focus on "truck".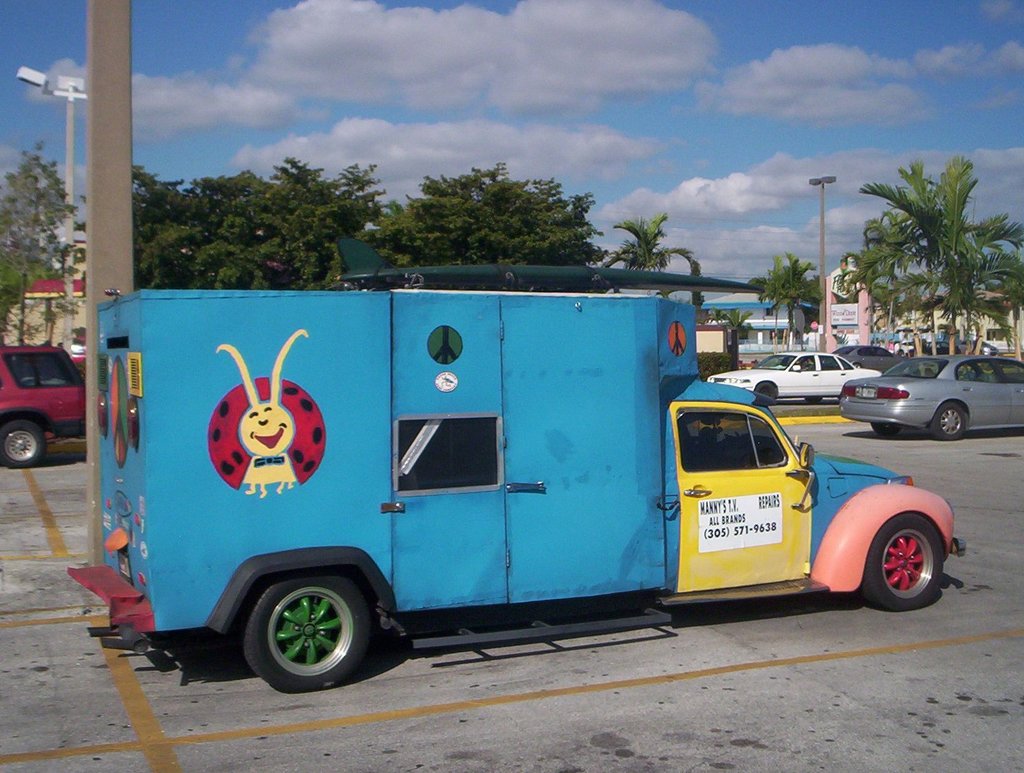
Focused at [left=72, top=264, right=938, bottom=699].
